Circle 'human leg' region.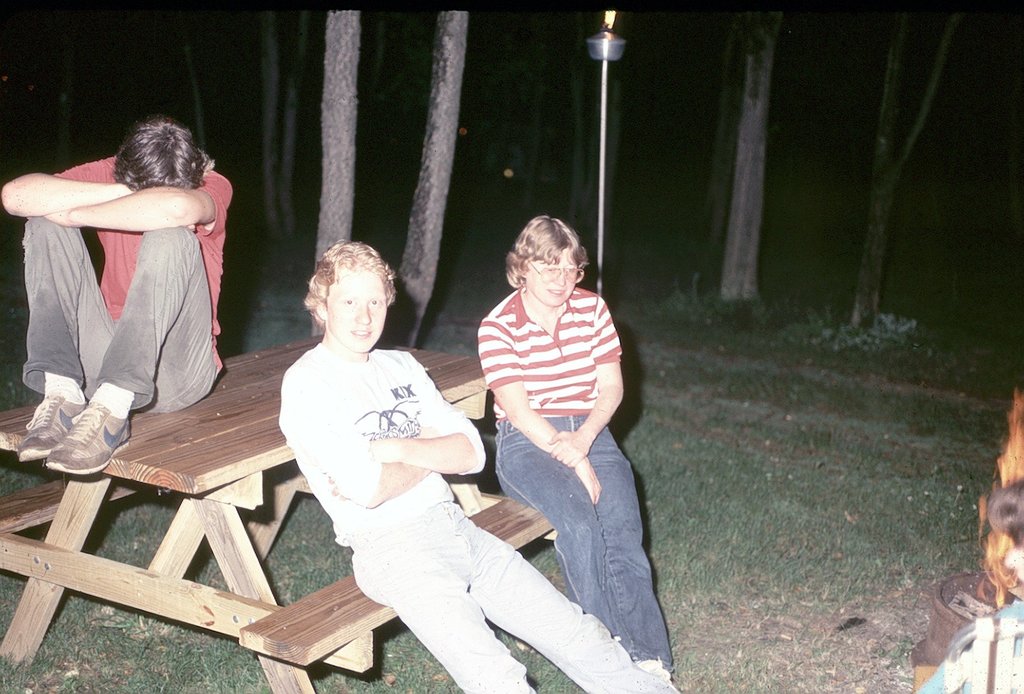
Region: Rect(43, 226, 215, 471).
